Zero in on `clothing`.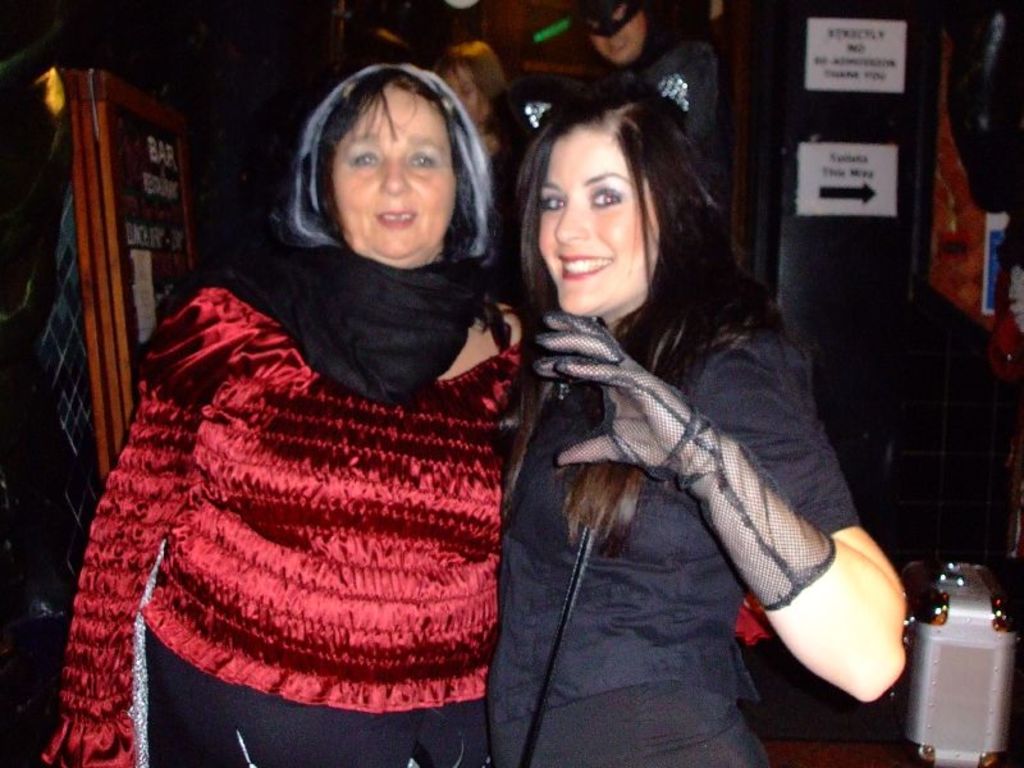
Zeroed in: x1=602 y1=29 x2=732 y2=174.
